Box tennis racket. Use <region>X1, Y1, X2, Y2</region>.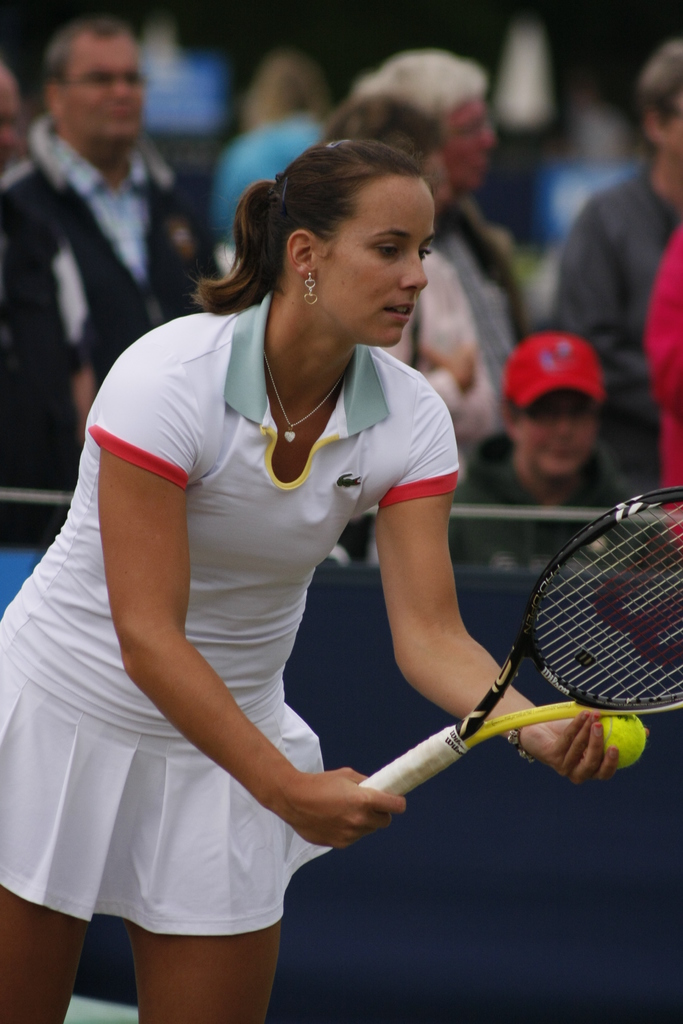
<region>355, 485, 682, 798</region>.
